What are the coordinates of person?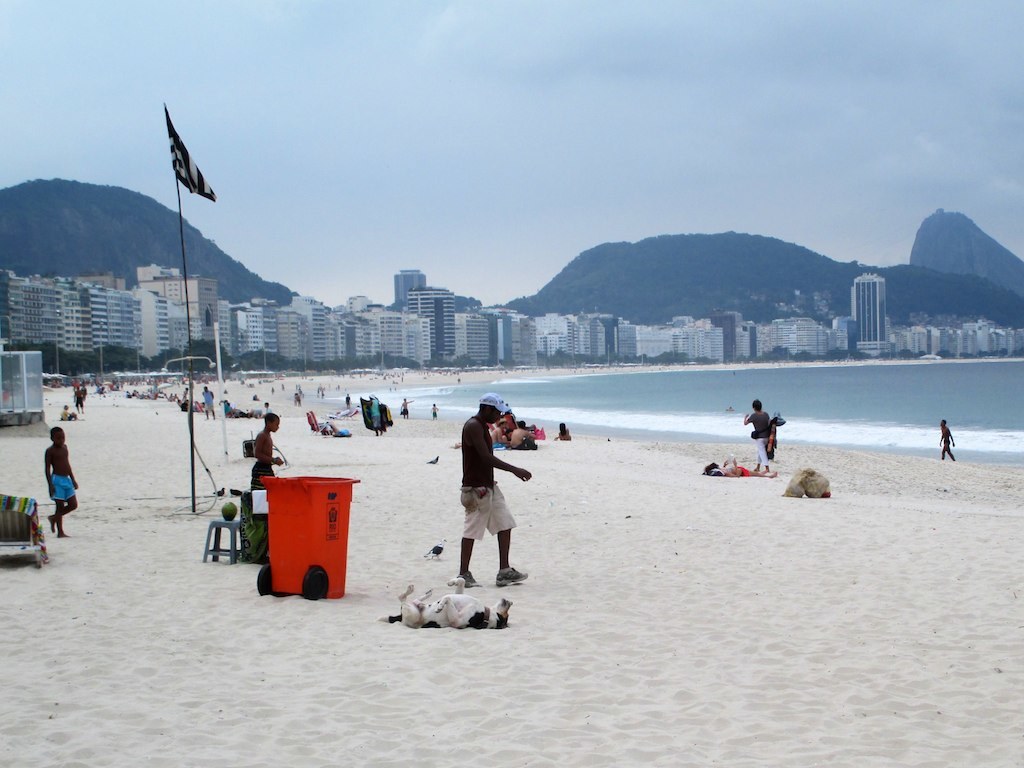
<region>427, 399, 440, 422</region>.
